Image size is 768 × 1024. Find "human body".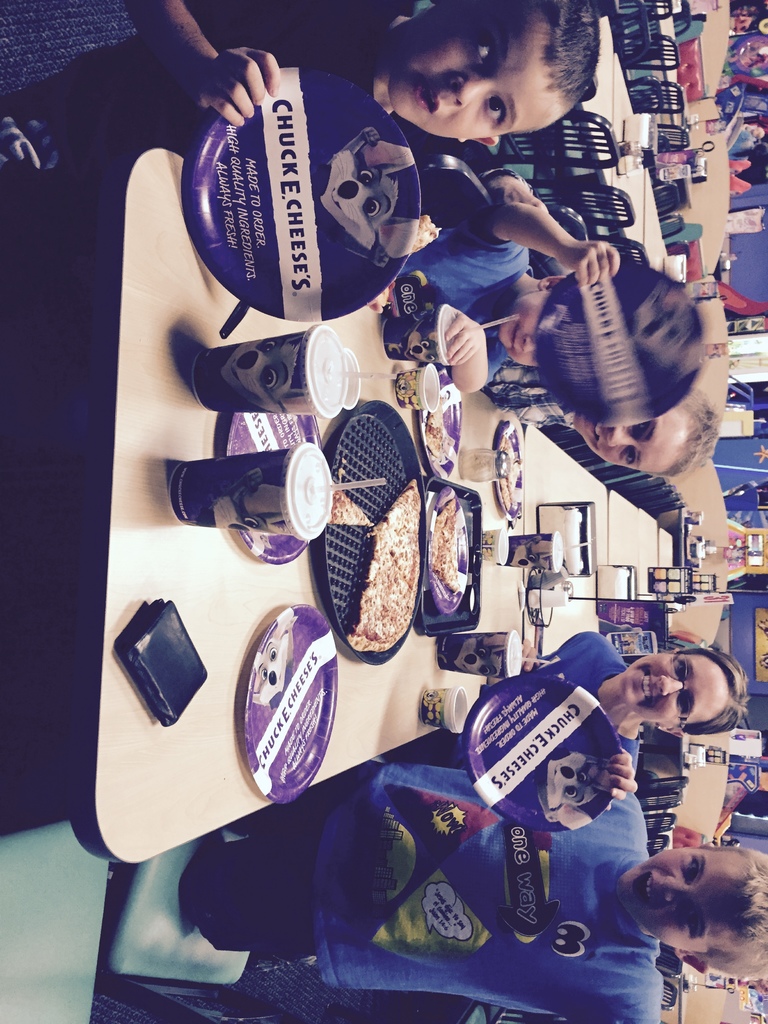
{"left": 525, "top": 629, "right": 745, "bottom": 783}.
